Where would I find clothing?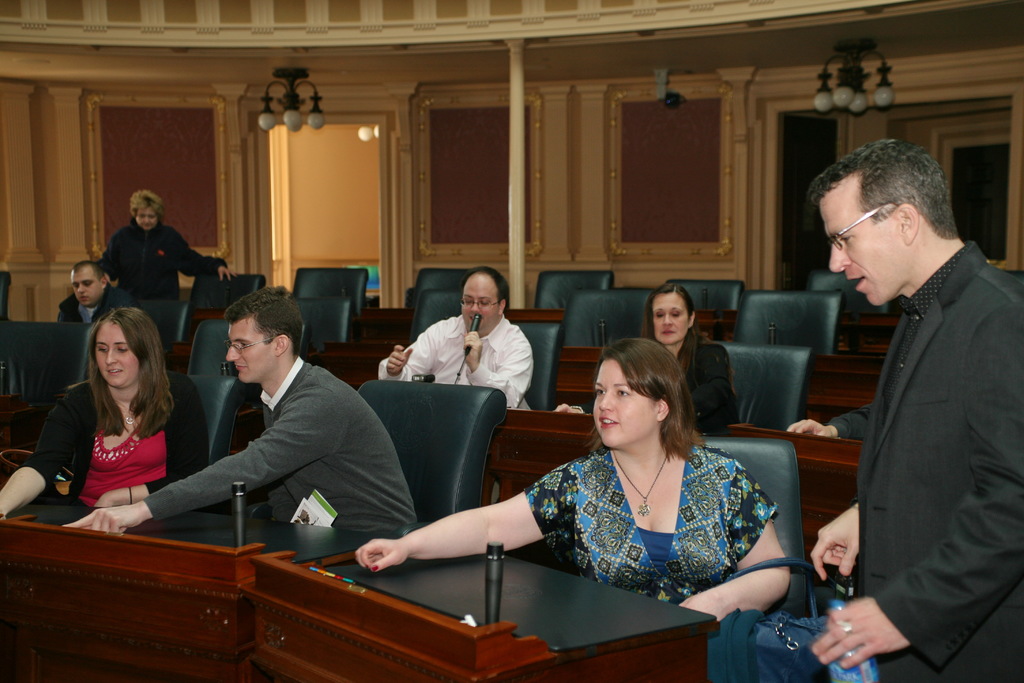
At bbox=[529, 441, 779, 607].
